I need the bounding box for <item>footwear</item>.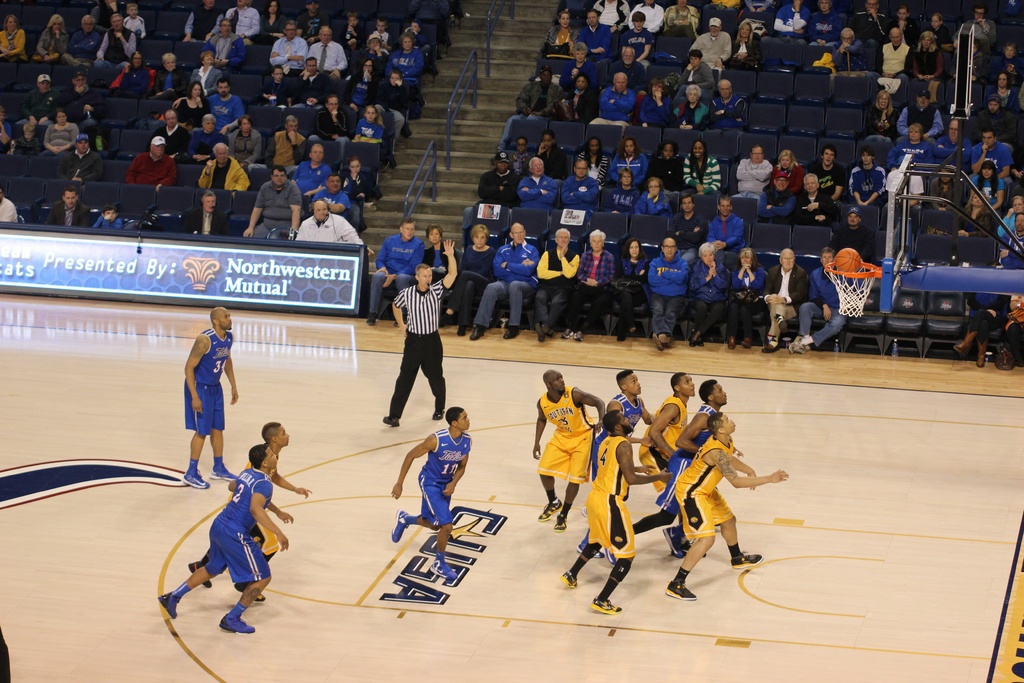
Here it is: <region>429, 562, 461, 578</region>.
